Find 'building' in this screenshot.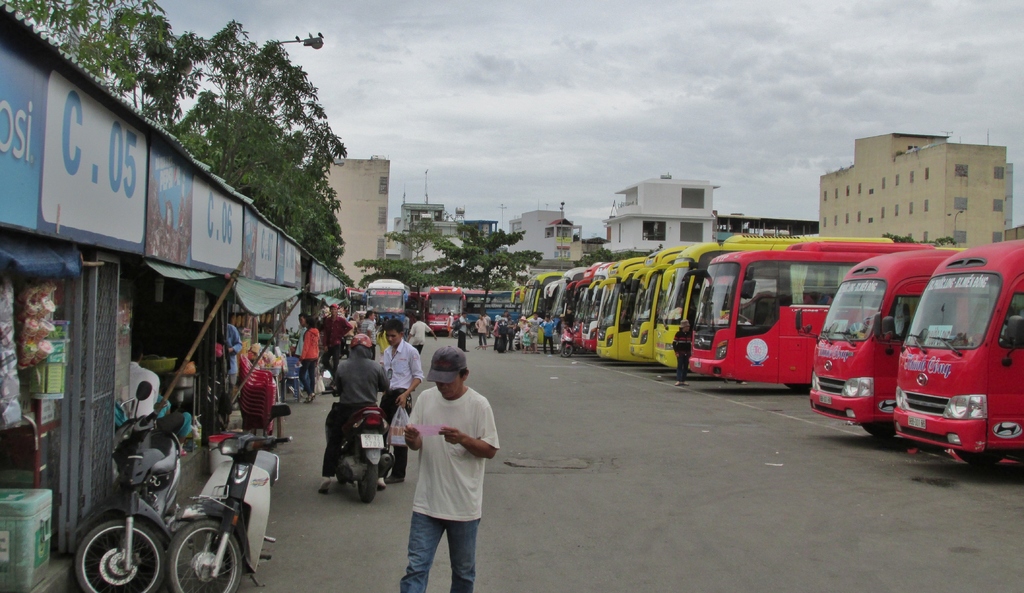
The bounding box for 'building' is (518,205,592,276).
